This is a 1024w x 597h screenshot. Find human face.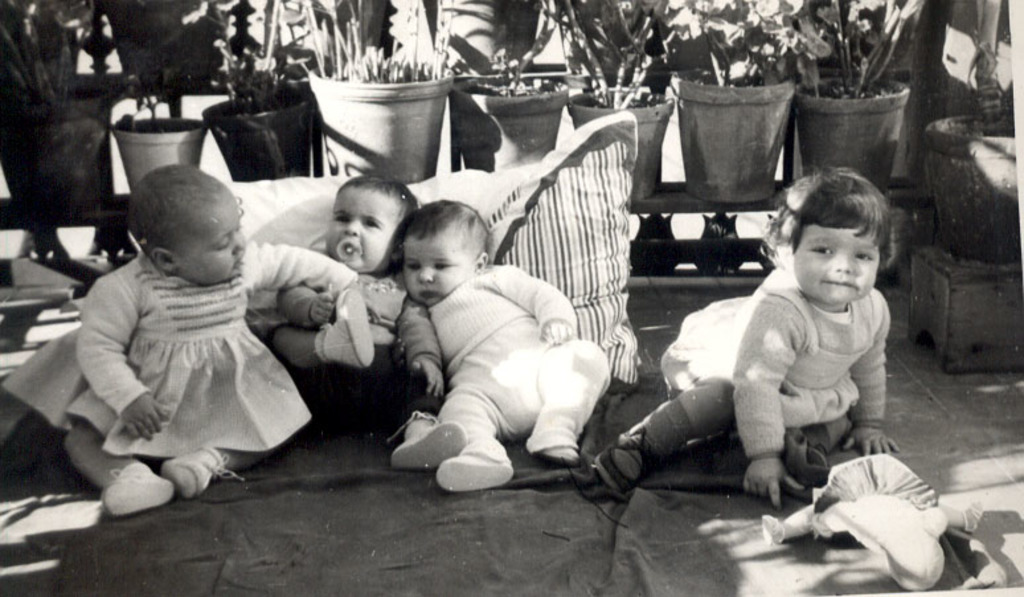
Bounding box: l=324, t=180, r=398, b=271.
